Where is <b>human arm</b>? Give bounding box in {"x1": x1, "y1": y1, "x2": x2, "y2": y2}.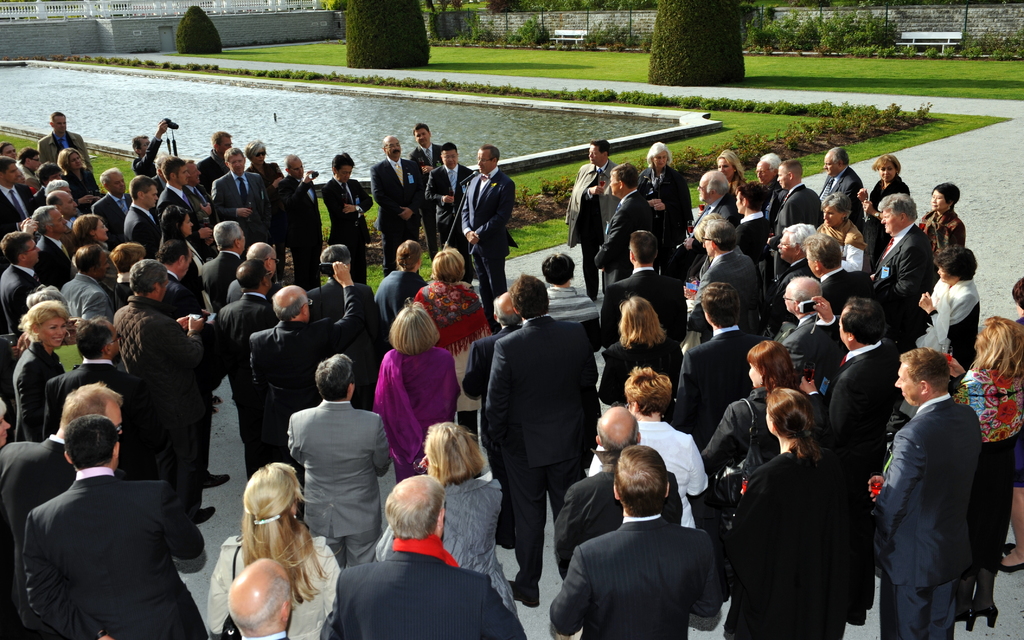
{"x1": 417, "y1": 171, "x2": 456, "y2": 206}.
